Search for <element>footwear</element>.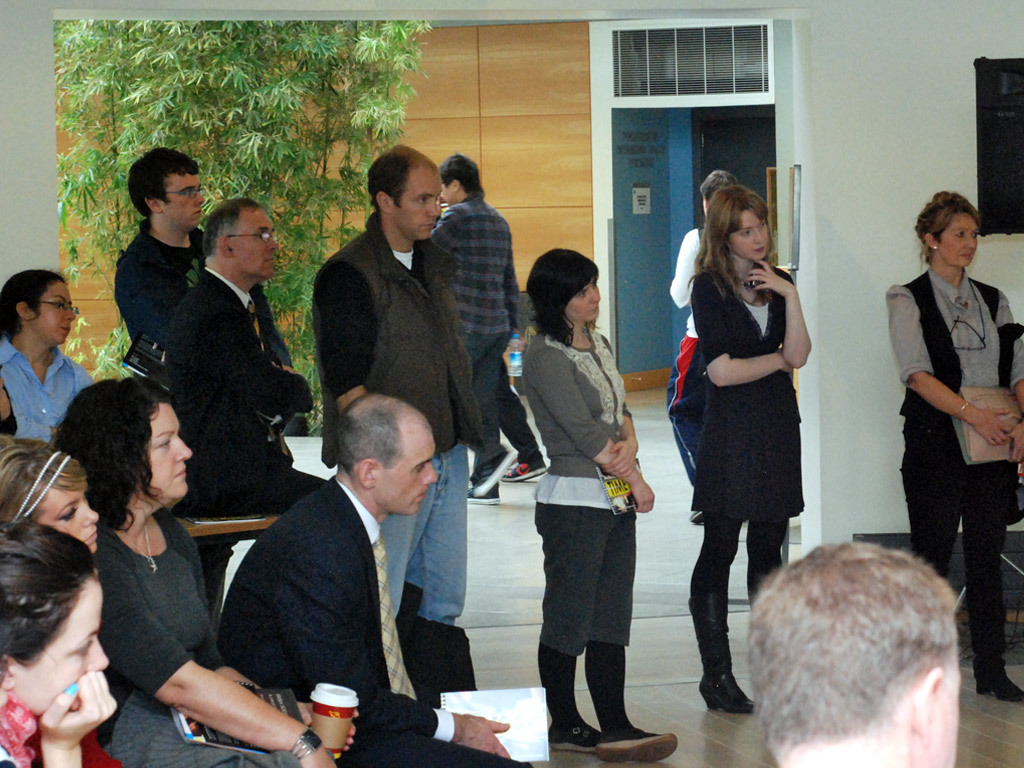
Found at rect(464, 480, 505, 500).
